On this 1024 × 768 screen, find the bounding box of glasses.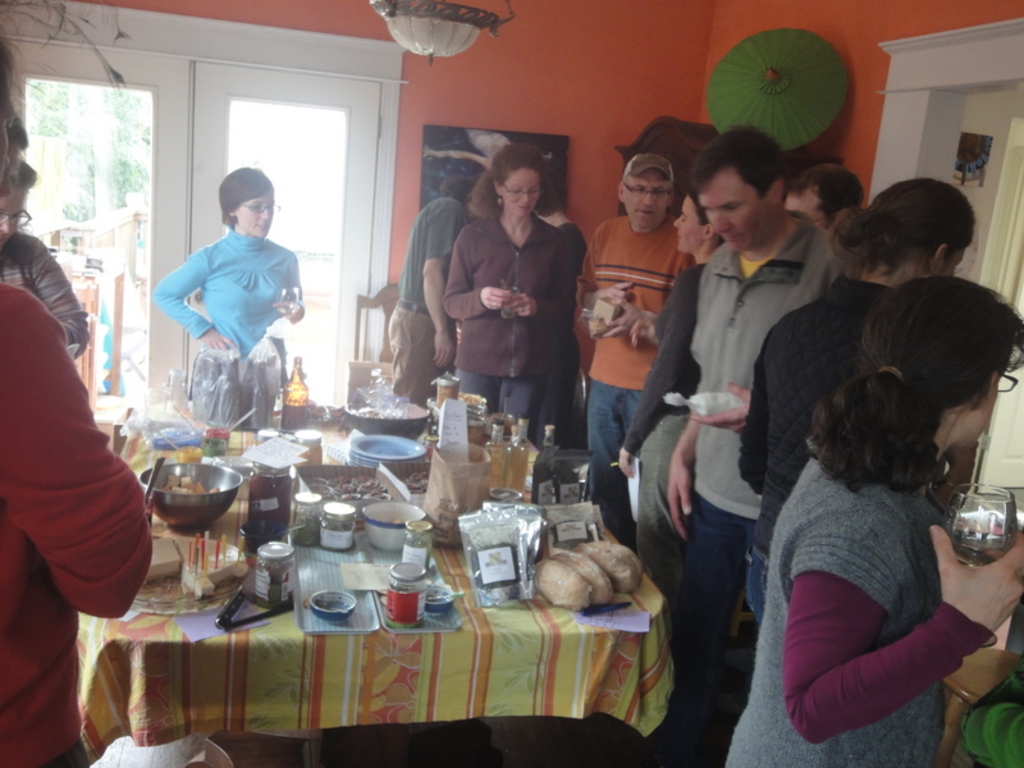
Bounding box: bbox=(0, 207, 32, 237).
